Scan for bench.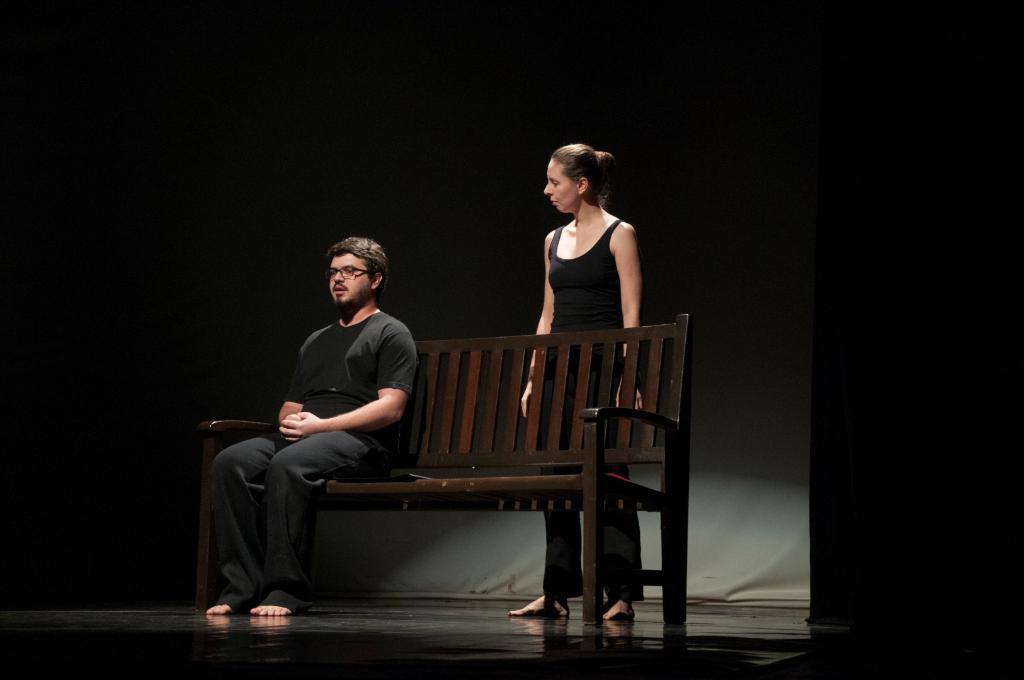
Scan result: [256, 318, 686, 631].
